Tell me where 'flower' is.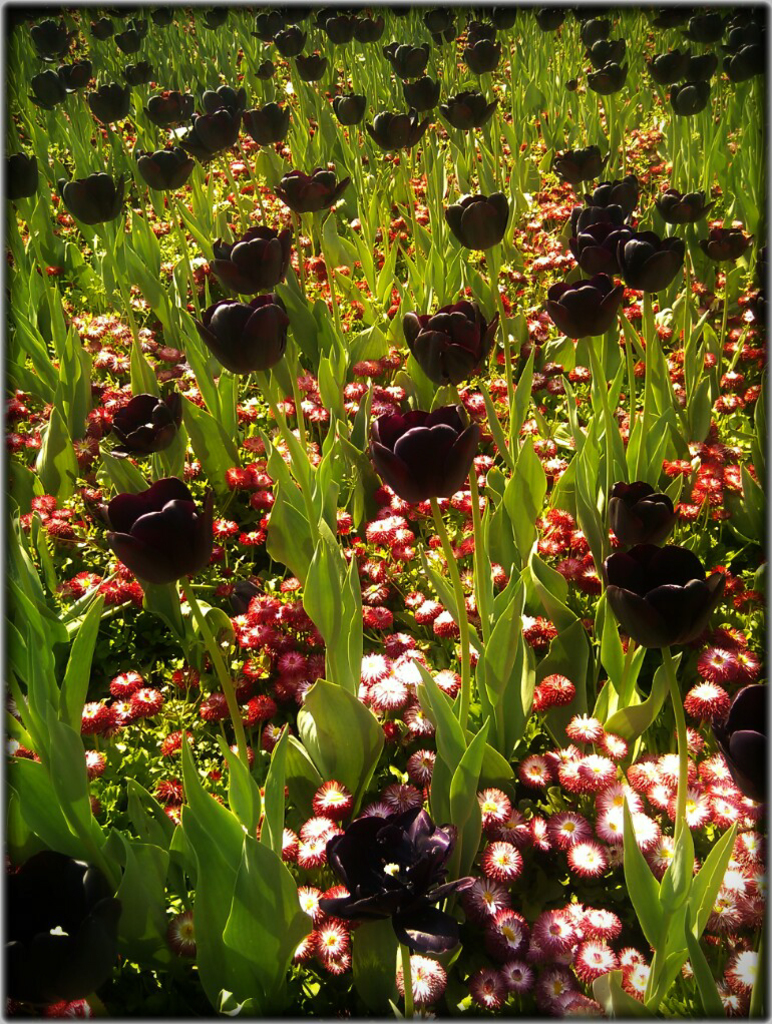
'flower' is at BBox(565, 833, 611, 888).
